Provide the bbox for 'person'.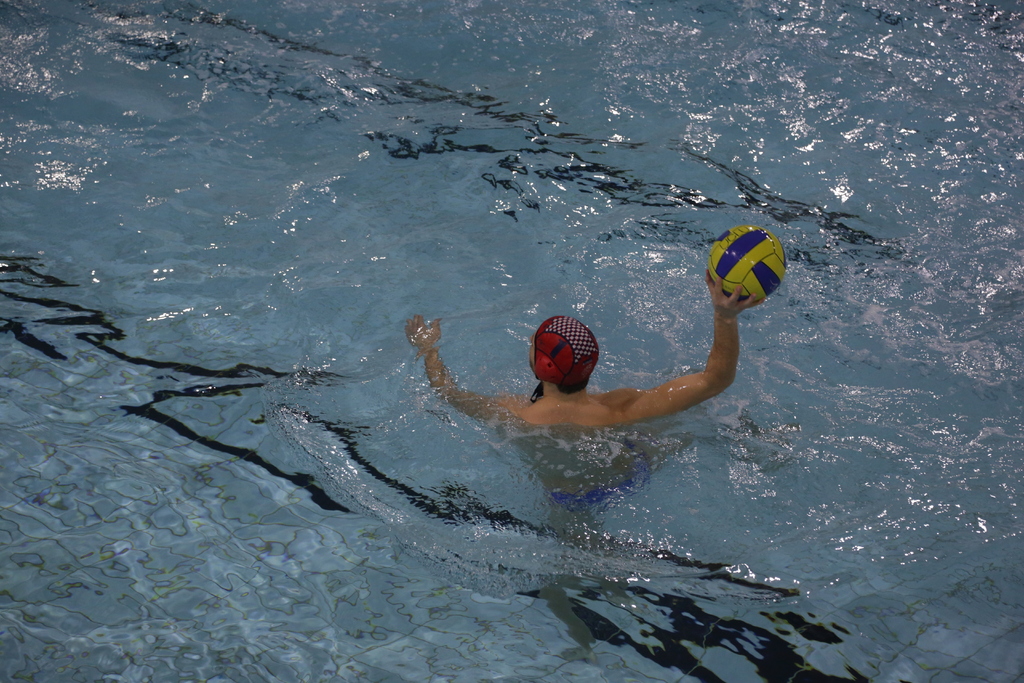
[403,269,756,531].
